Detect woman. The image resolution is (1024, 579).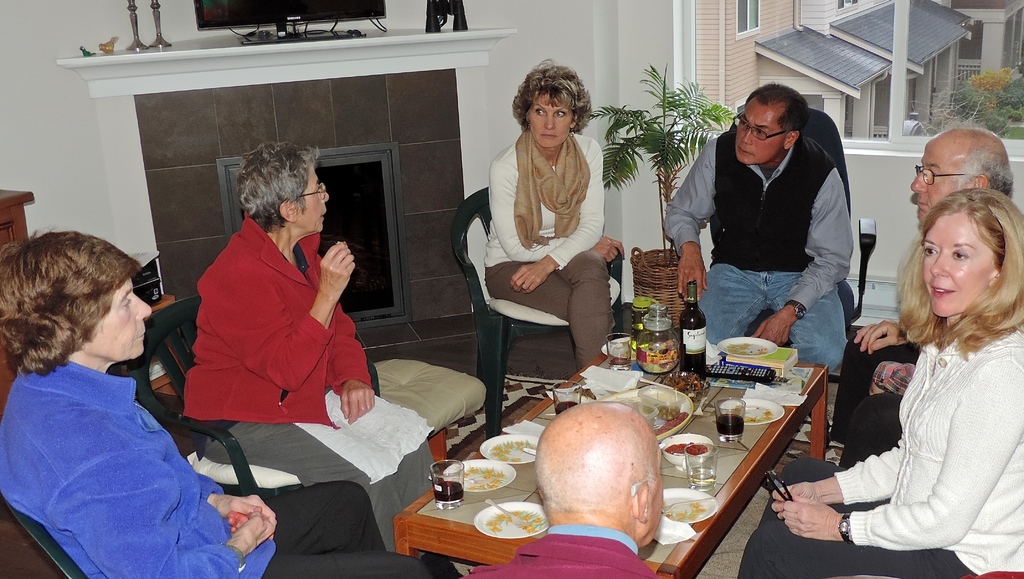
(x1=0, y1=231, x2=431, y2=578).
